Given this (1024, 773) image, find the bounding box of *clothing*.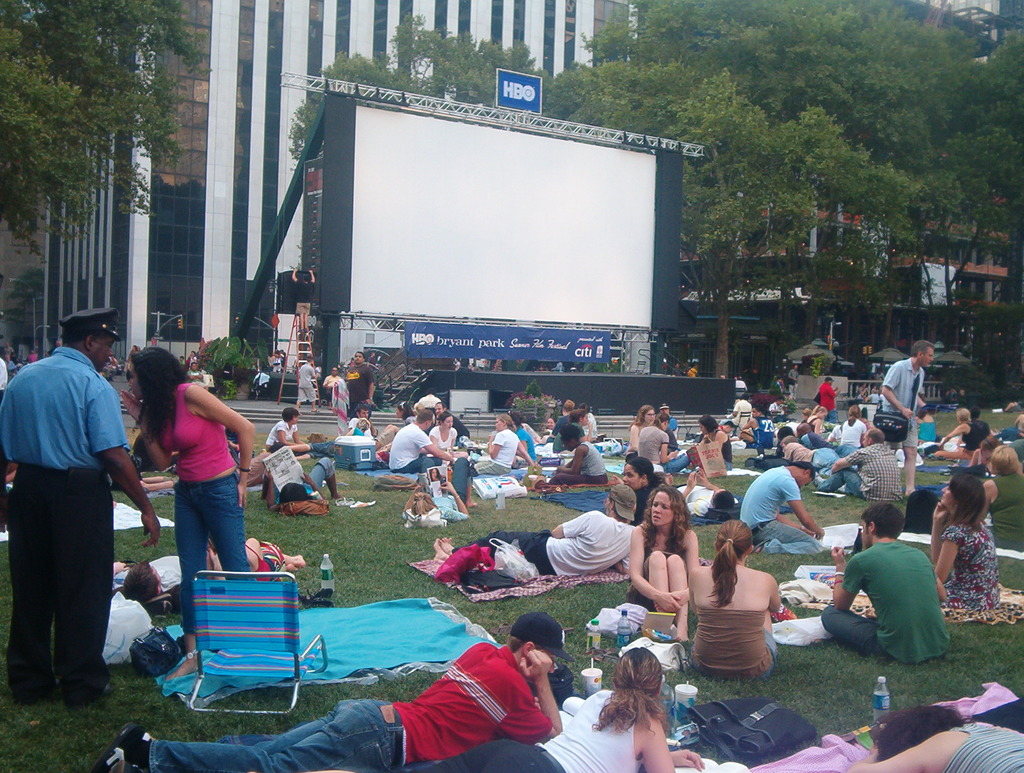
l=801, t=428, r=822, b=452.
